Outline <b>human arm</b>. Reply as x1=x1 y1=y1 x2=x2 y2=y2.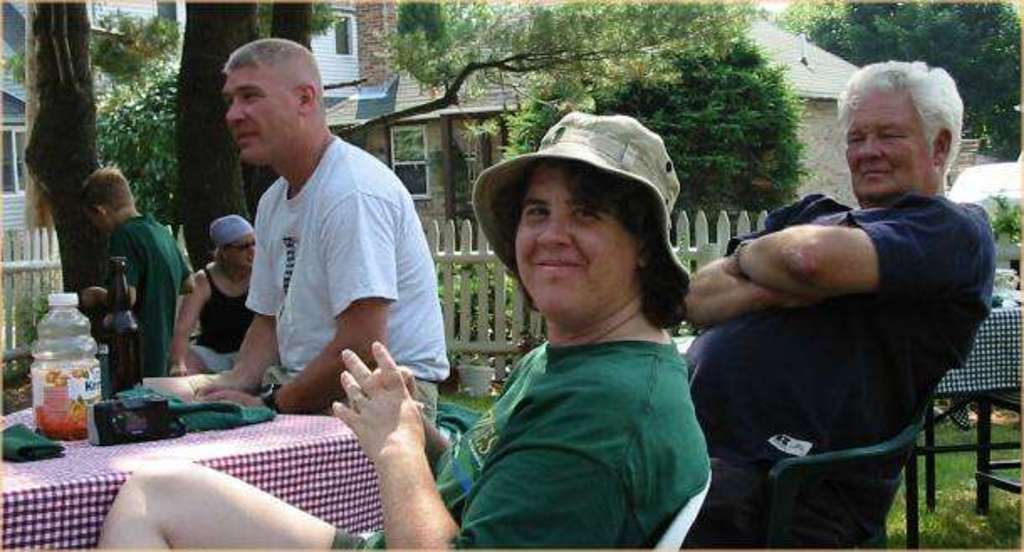
x1=166 y1=267 x2=203 y2=379.
